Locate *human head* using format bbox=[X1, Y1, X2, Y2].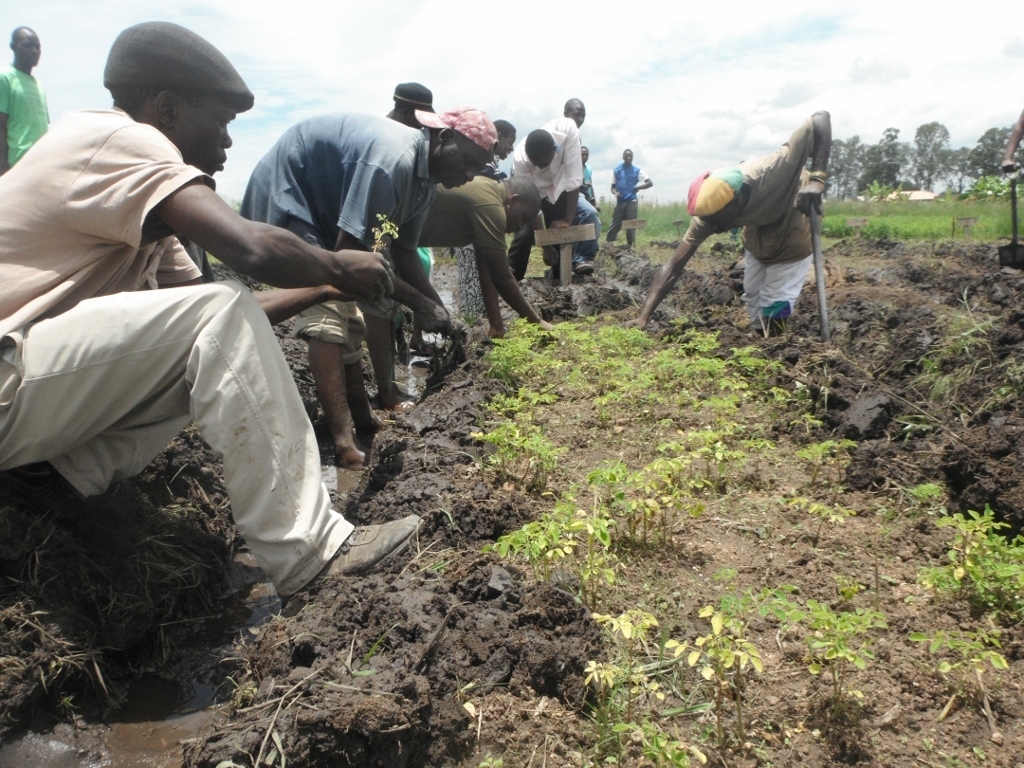
bbox=[525, 129, 557, 169].
